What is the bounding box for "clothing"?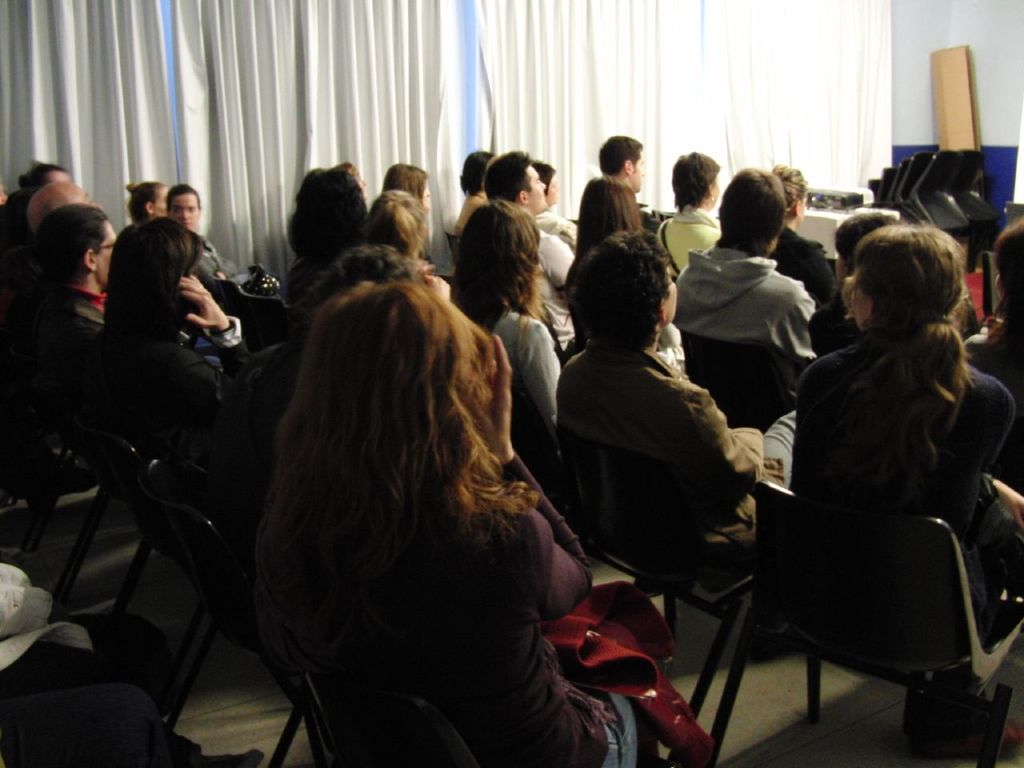
<region>450, 190, 498, 234</region>.
